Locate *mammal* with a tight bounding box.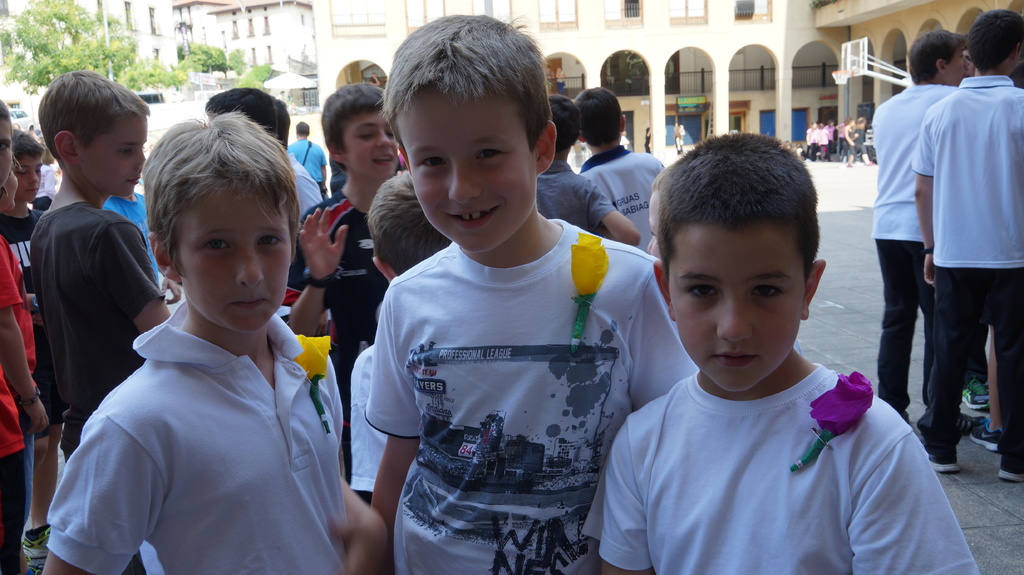
864/31/968/421.
